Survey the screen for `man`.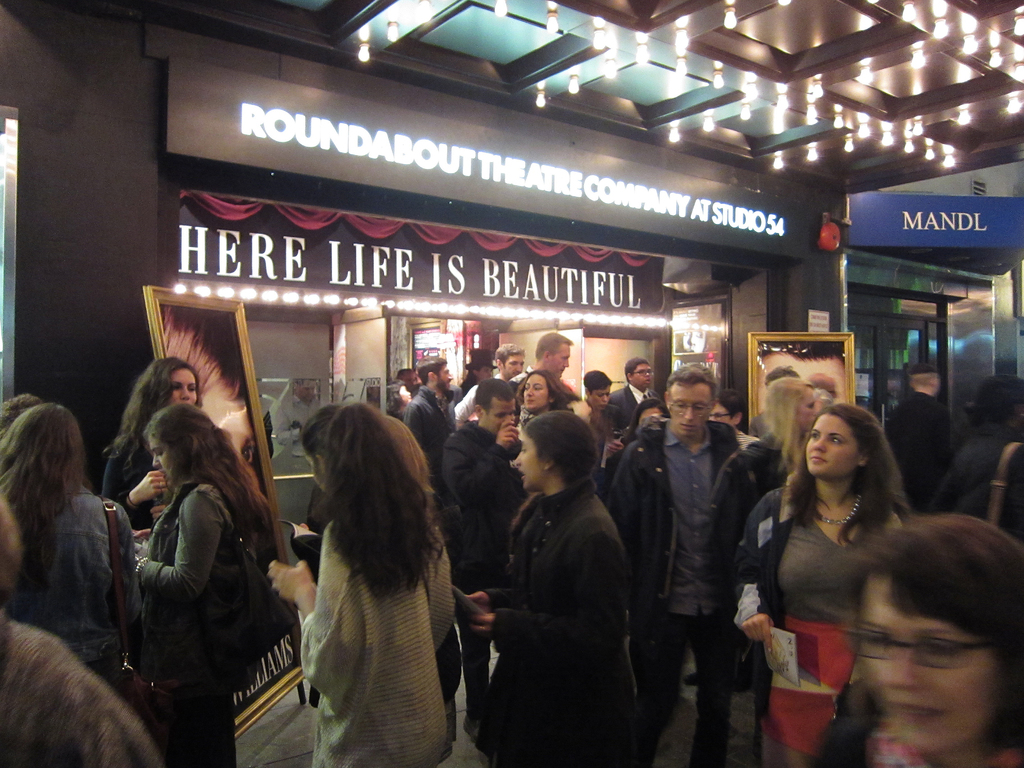
Survey found: 274 379 321 474.
